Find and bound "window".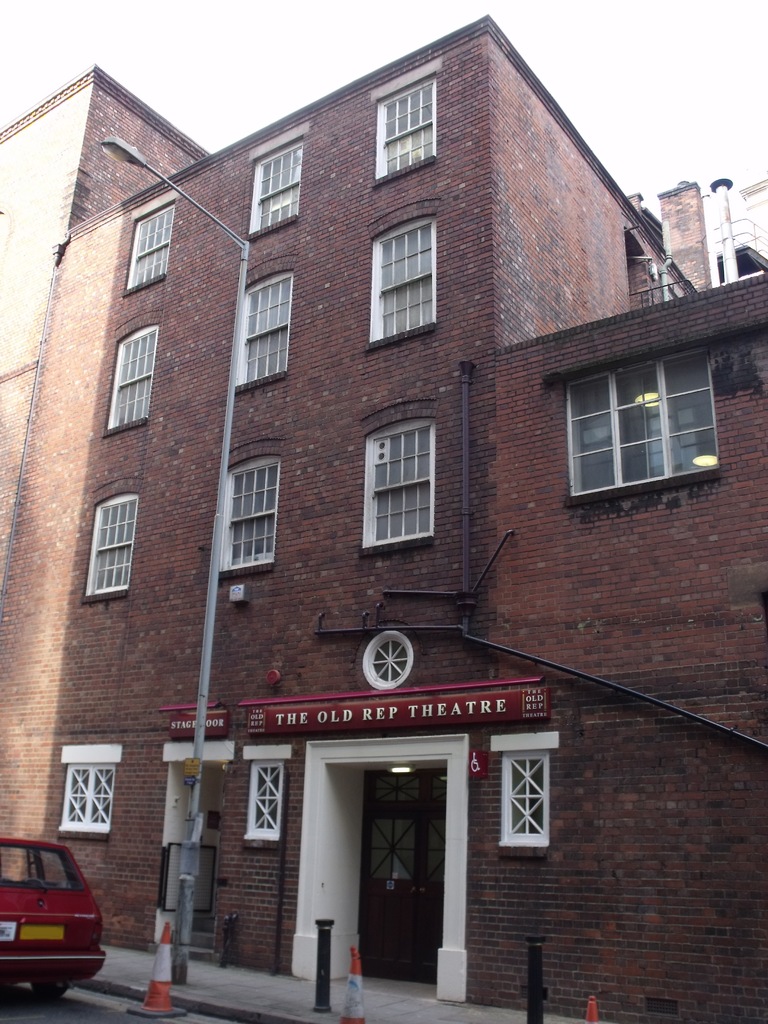
Bound: crop(365, 216, 446, 332).
